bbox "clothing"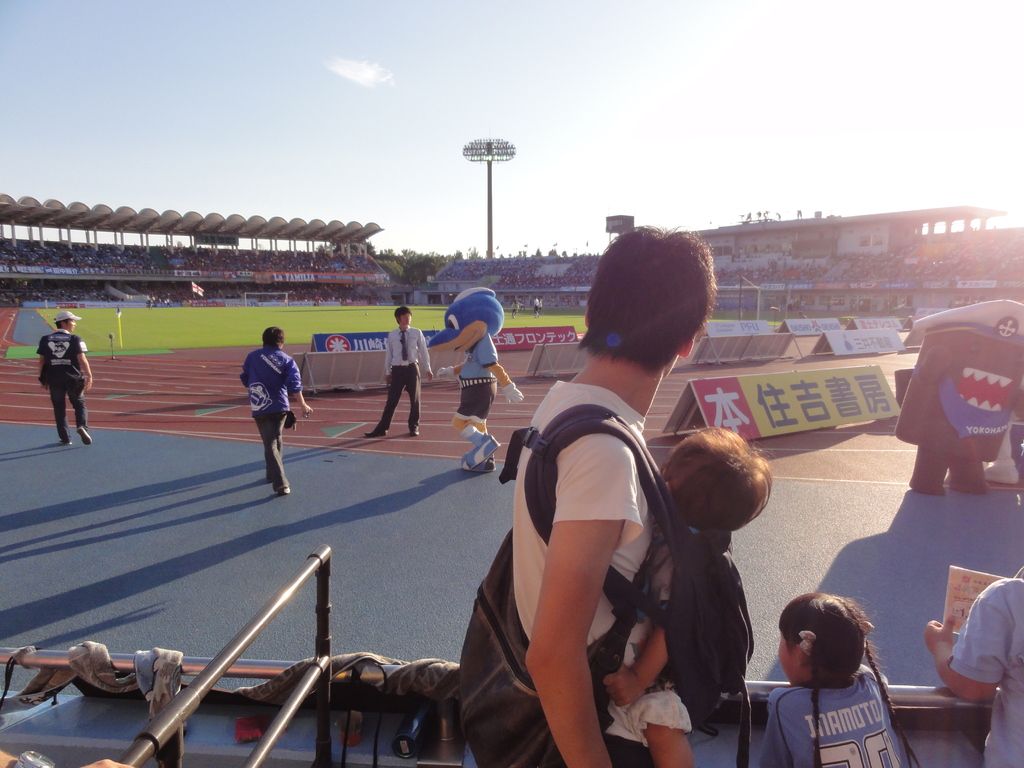
bbox(38, 328, 95, 444)
